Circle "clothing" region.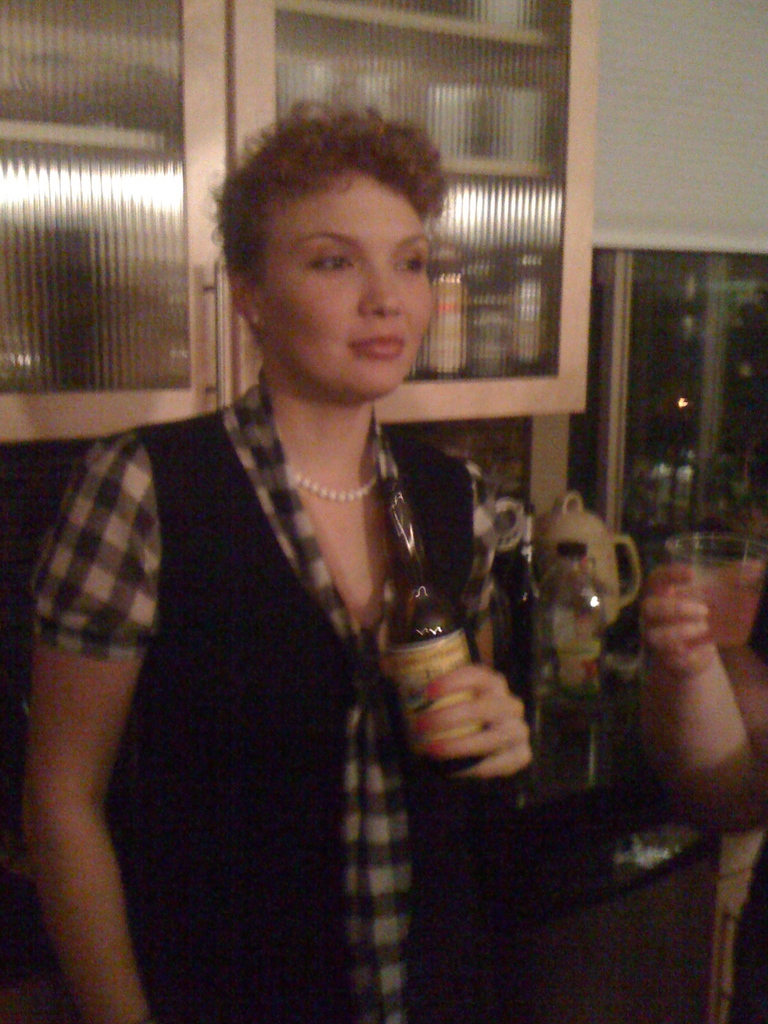
Region: rect(4, 383, 522, 1022).
